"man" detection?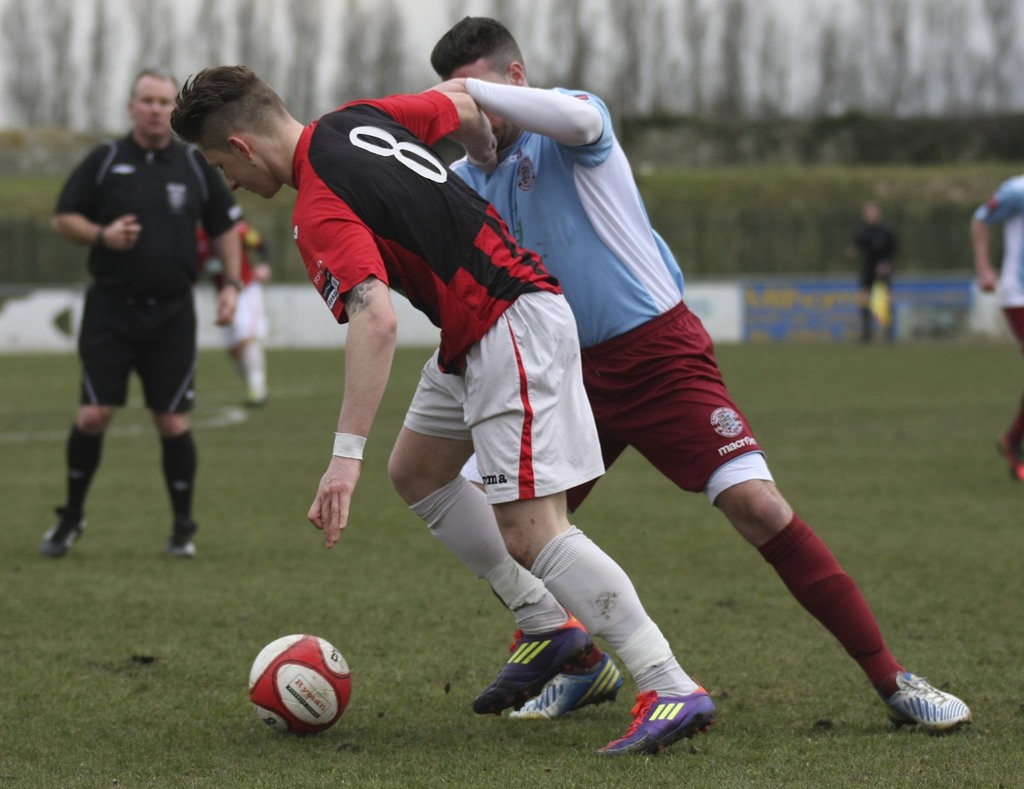
(973,175,1023,483)
